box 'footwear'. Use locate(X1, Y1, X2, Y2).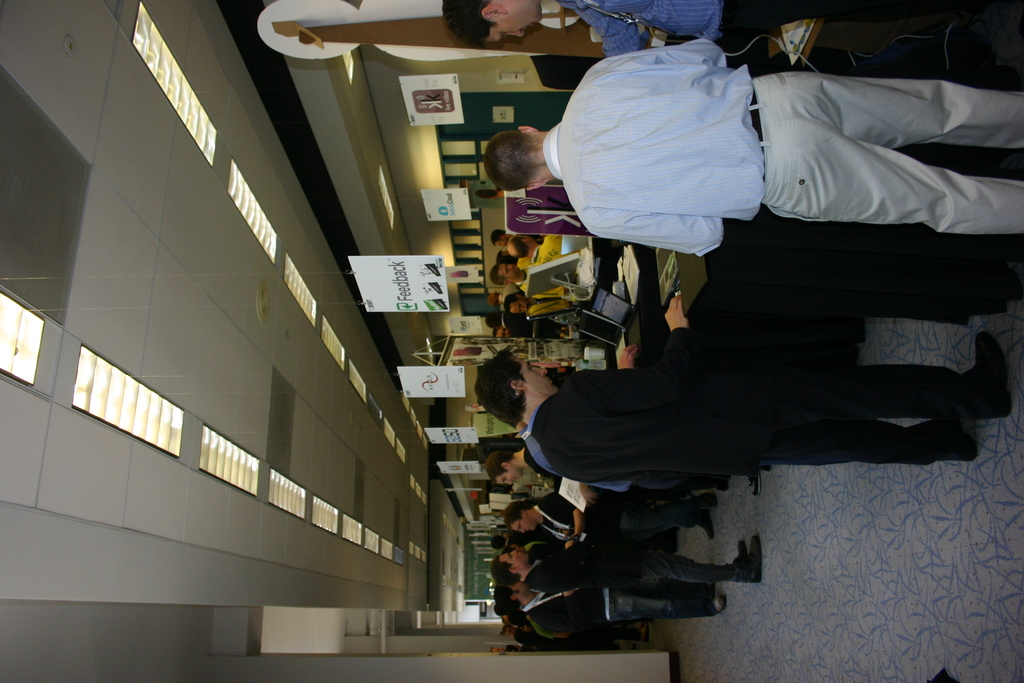
locate(953, 404, 974, 461).
